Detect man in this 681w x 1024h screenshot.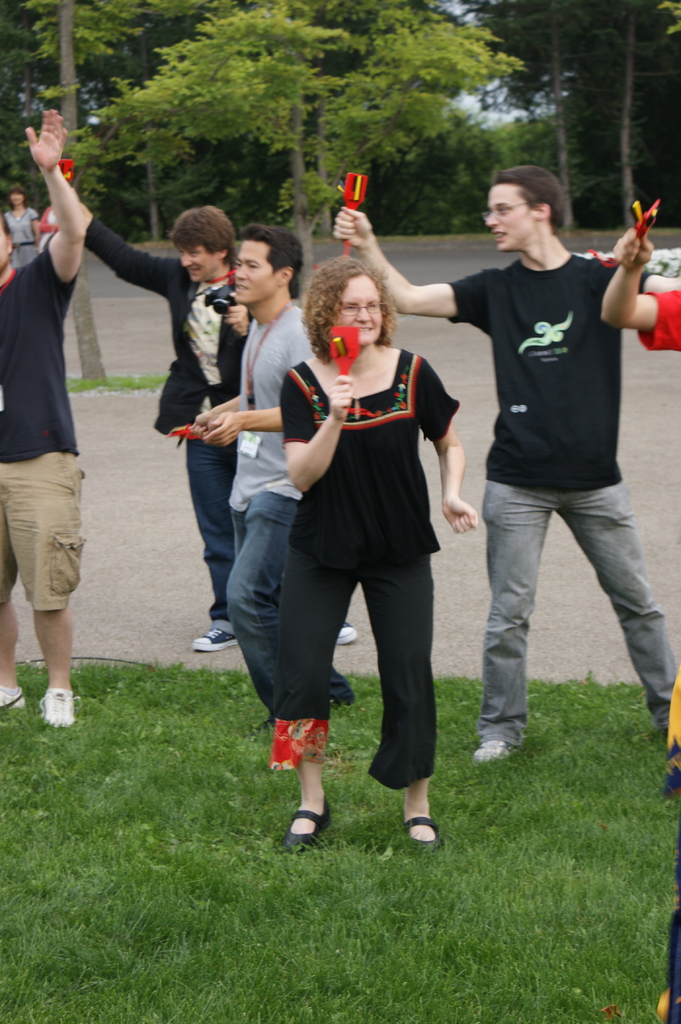
Detection: bbox=[72, 186, 366, 673].
